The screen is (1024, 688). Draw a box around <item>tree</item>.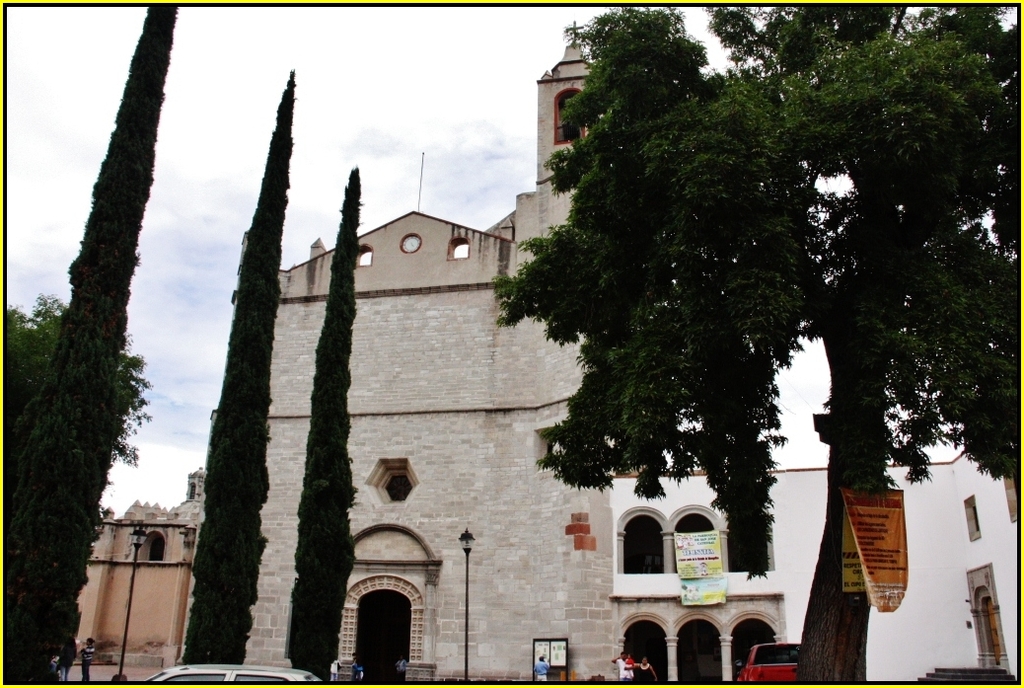
489, 4, 1019, 683.
